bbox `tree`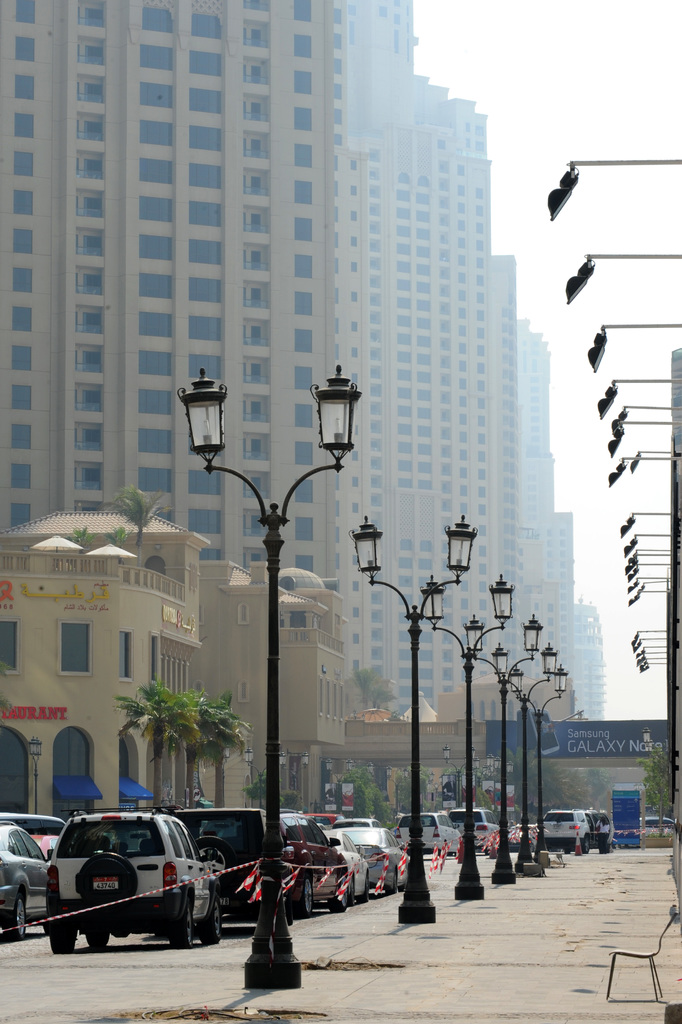
(477,781,500,817)
